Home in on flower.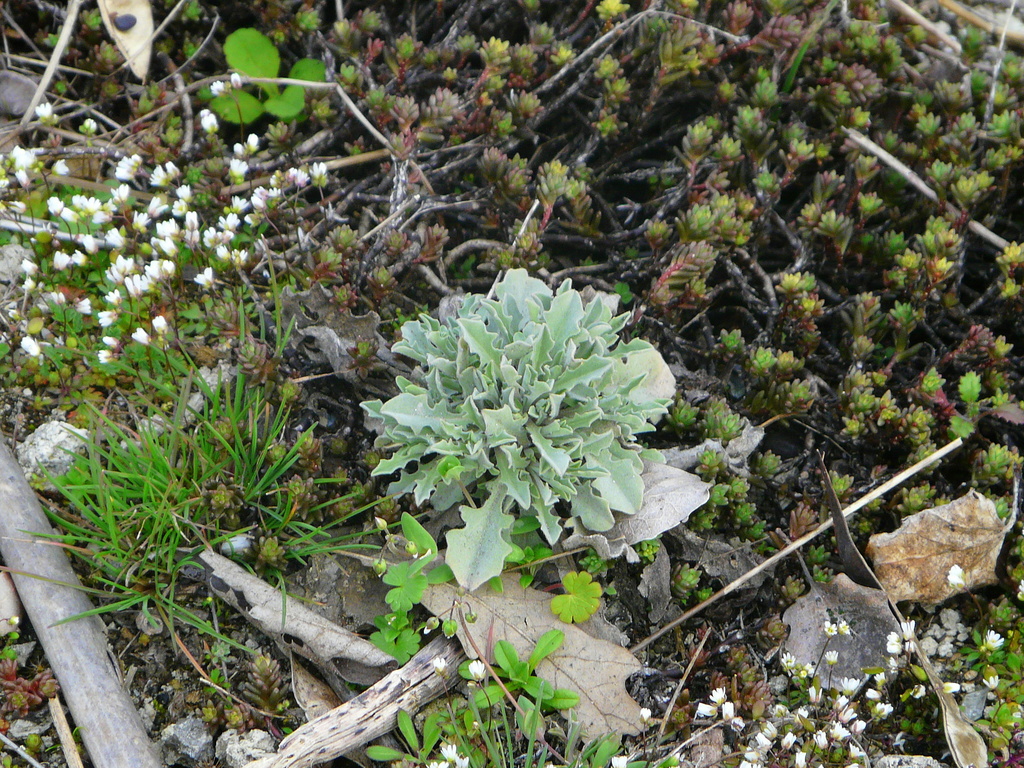
Homed in at locate(422, 758, 445, 767).
